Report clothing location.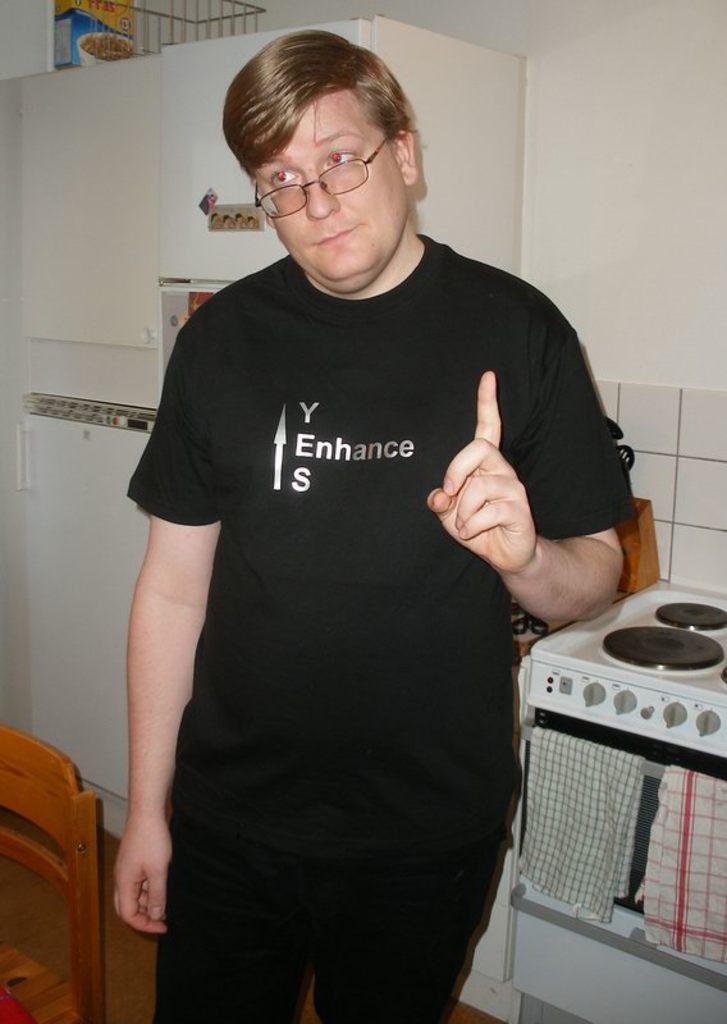
Report: (114,166,579,1023).
